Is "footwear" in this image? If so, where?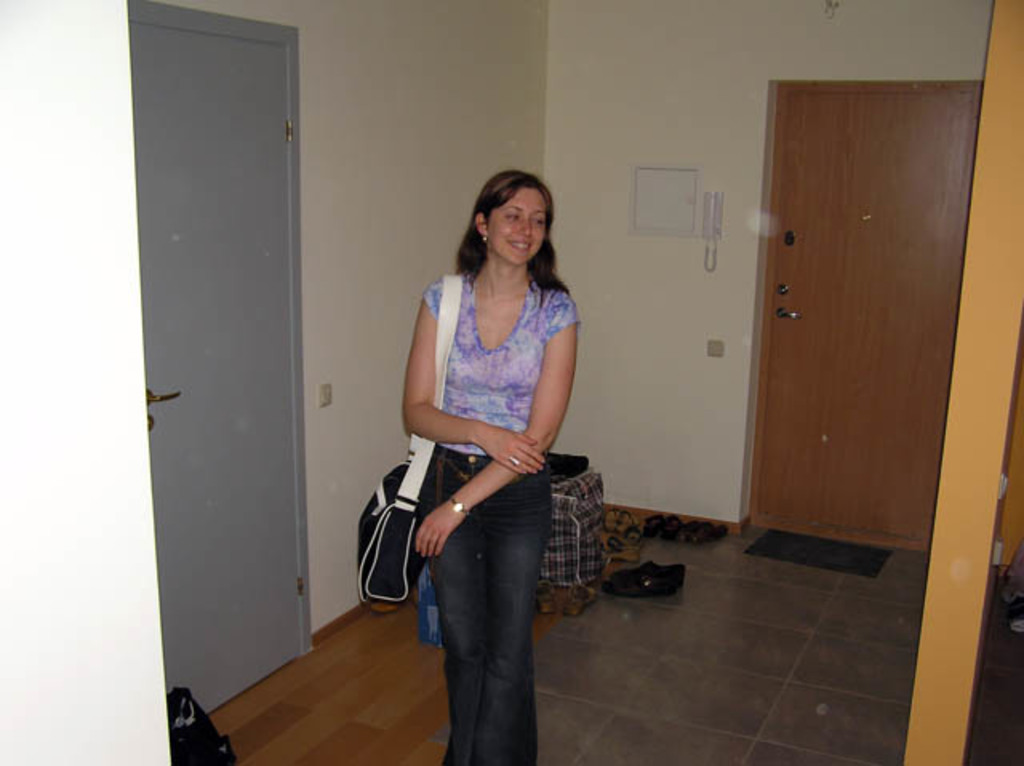
Yes, at select_region(616, 510, 637, 534).
